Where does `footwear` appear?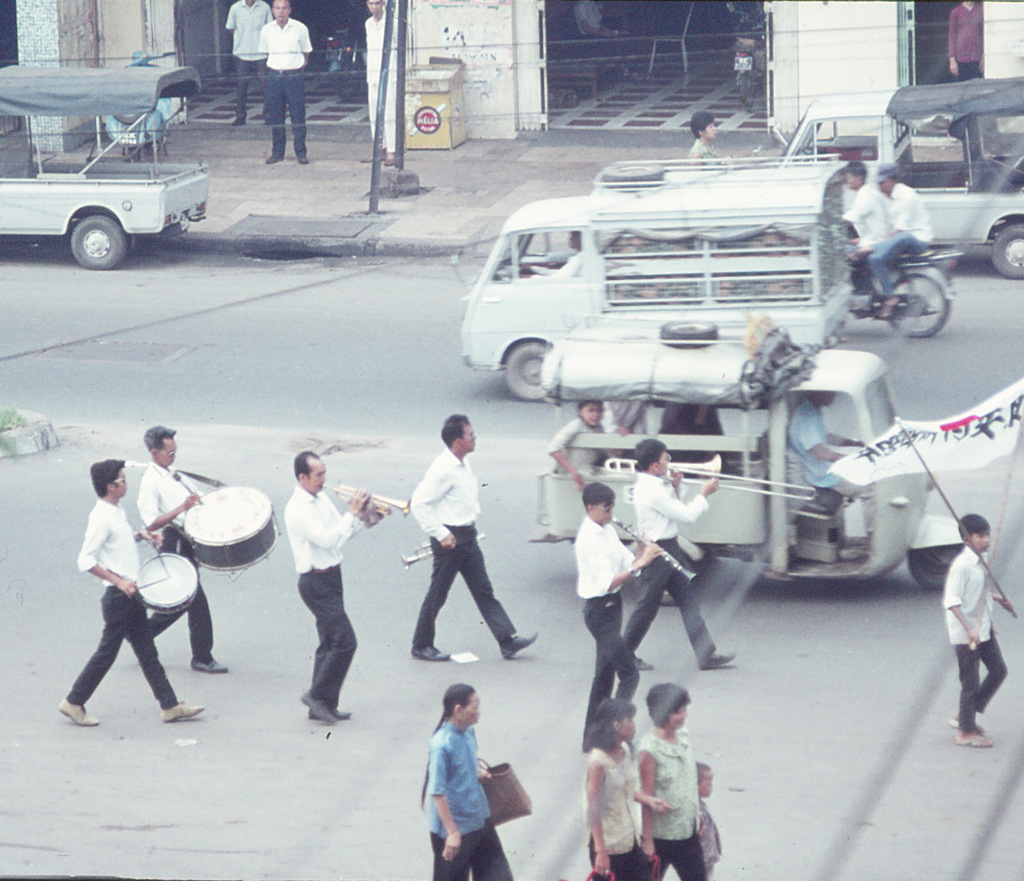
Appears at box(54, 697, 103, 730).
